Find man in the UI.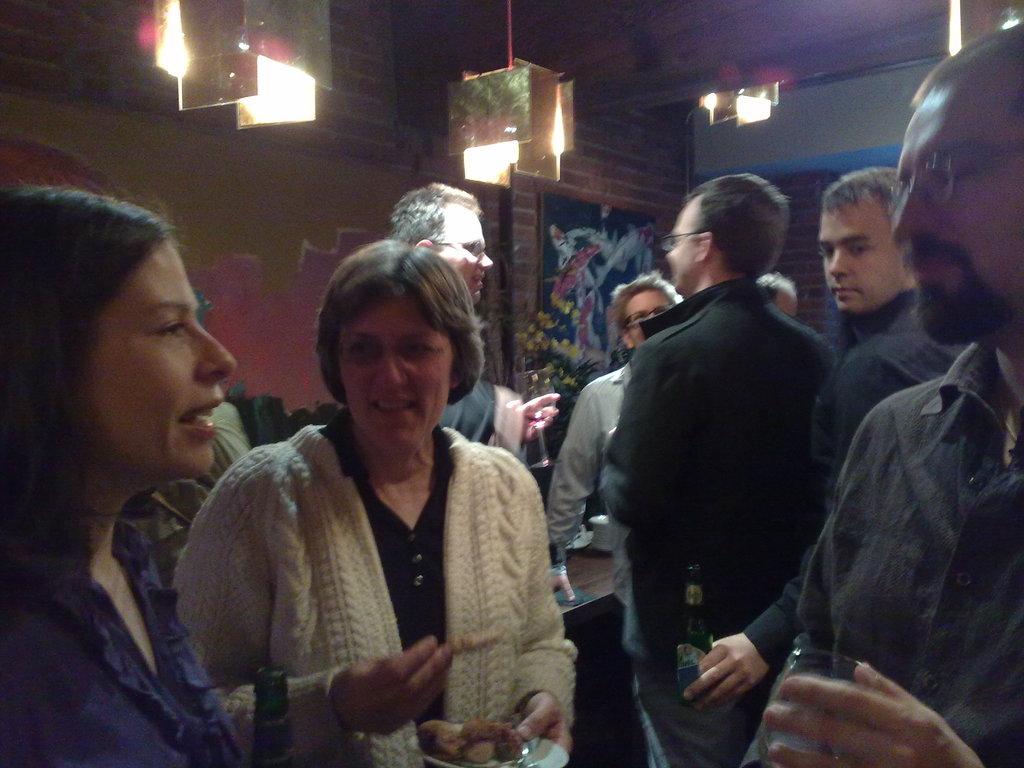
UI element at {"x1": 738, "y1": 20, "x2": 1023, "y2": 767}.
